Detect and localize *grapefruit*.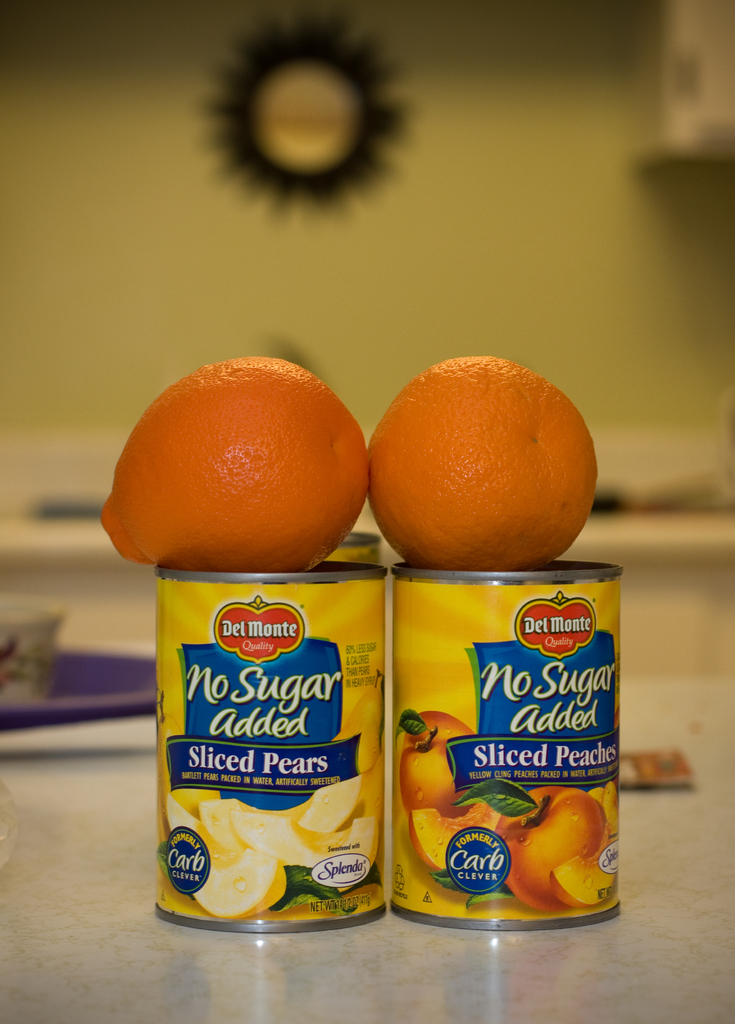
Localized at [x1=499, y1=785, x2=606, y2=909].
